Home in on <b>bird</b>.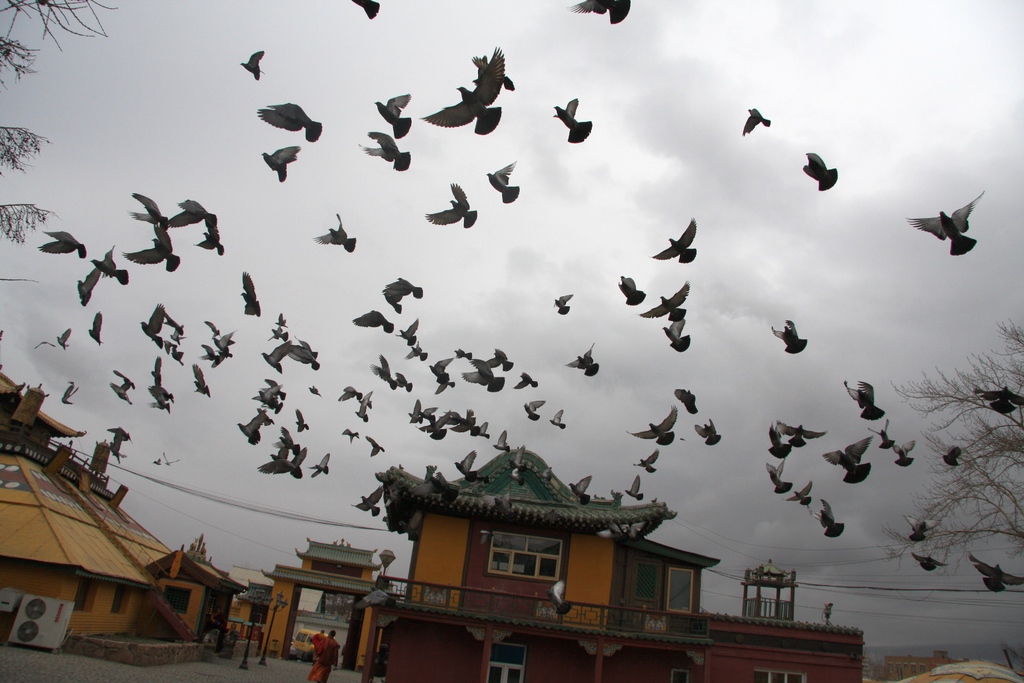
Homed in at <bbox>868, 417, 896, 448</bbox>.
